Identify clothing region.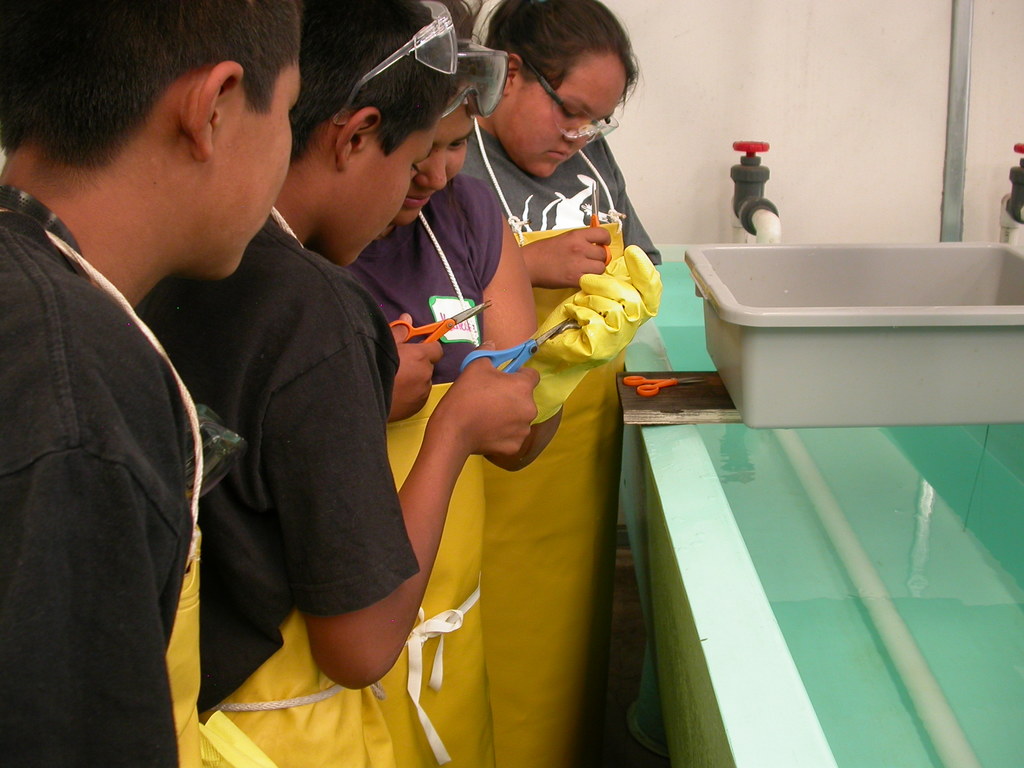
Region: [x1=439, y1=111, x2=677, y2=762].
